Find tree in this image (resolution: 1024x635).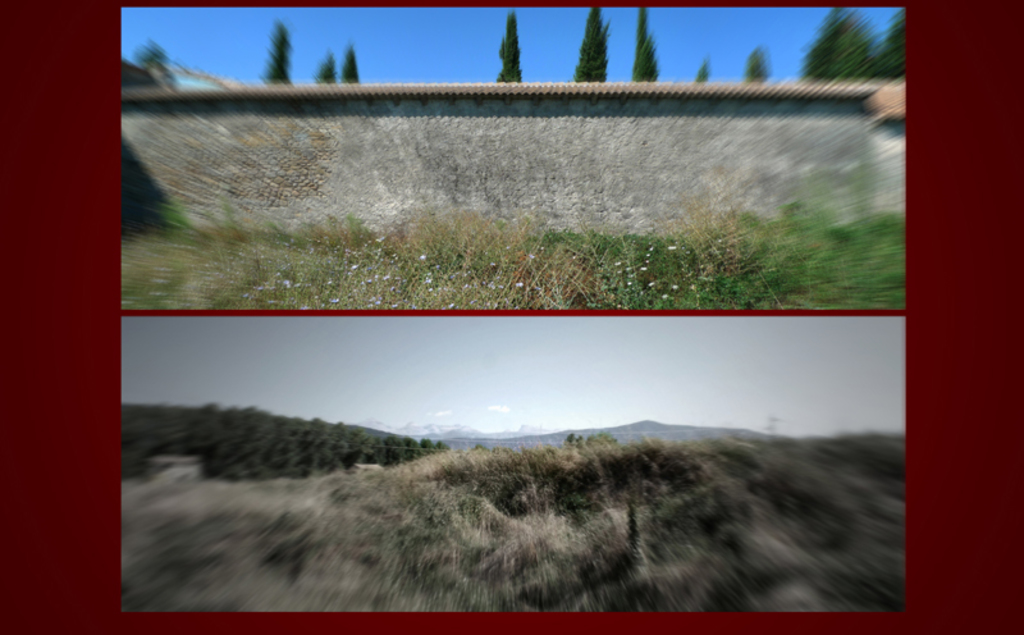
[x1=571, y1=1, x2=607, y2=86].
